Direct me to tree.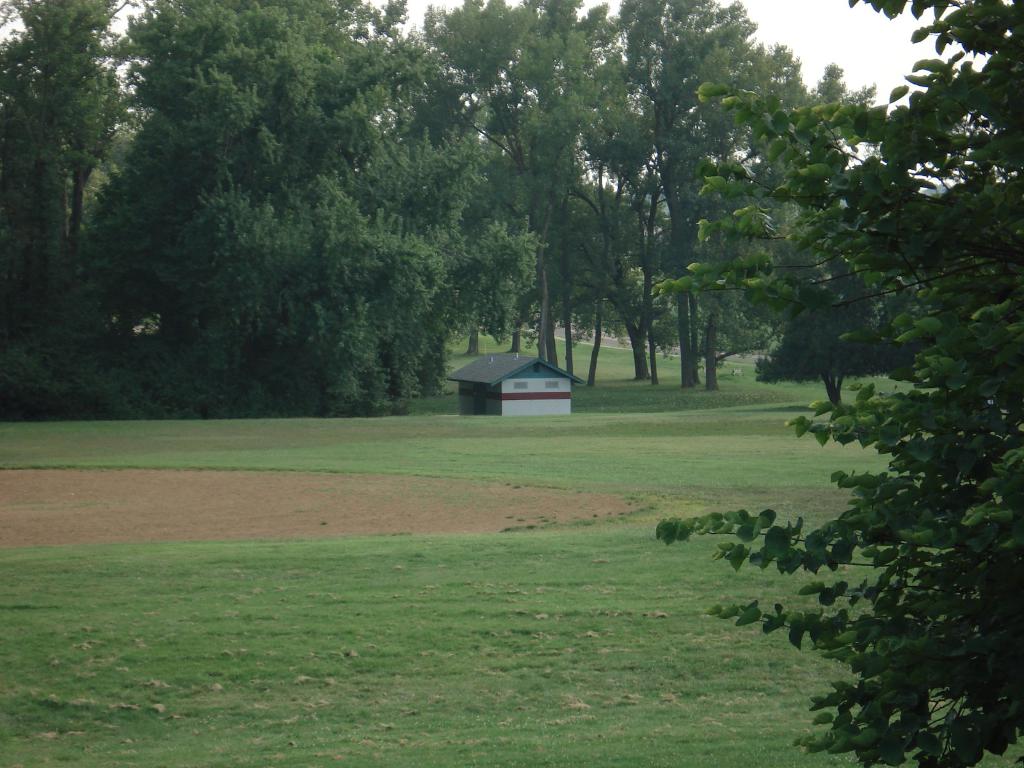
Direction: 602 0 703 368.
